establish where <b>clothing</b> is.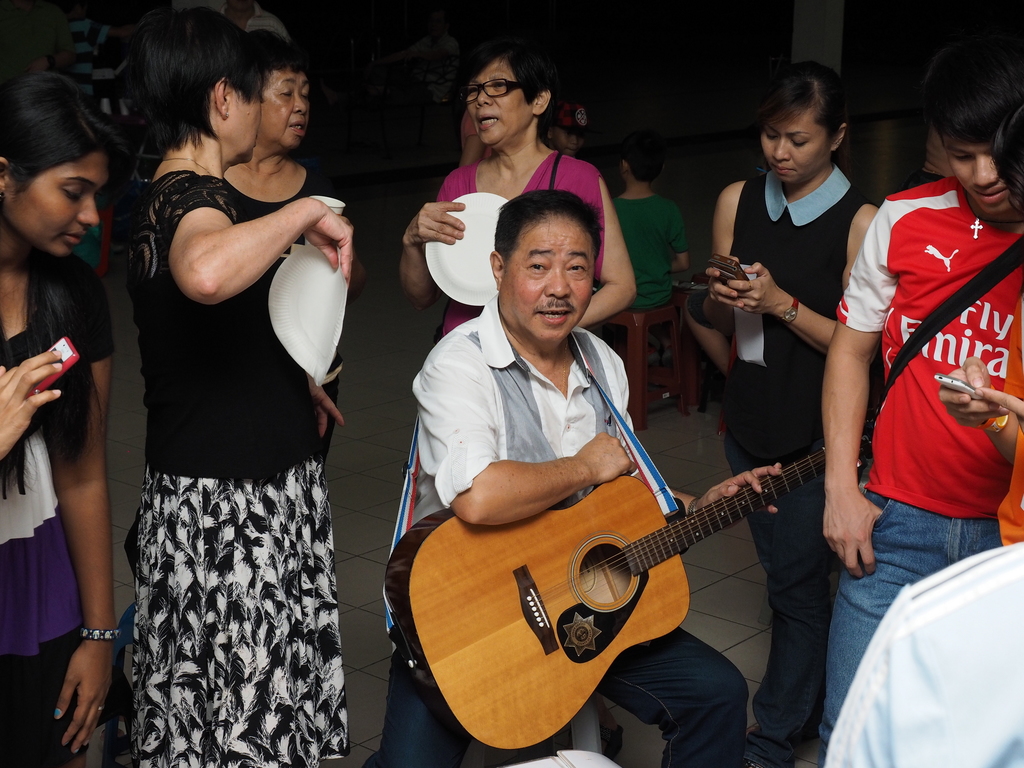
Established at Rect(413, 170, 595, 335).
